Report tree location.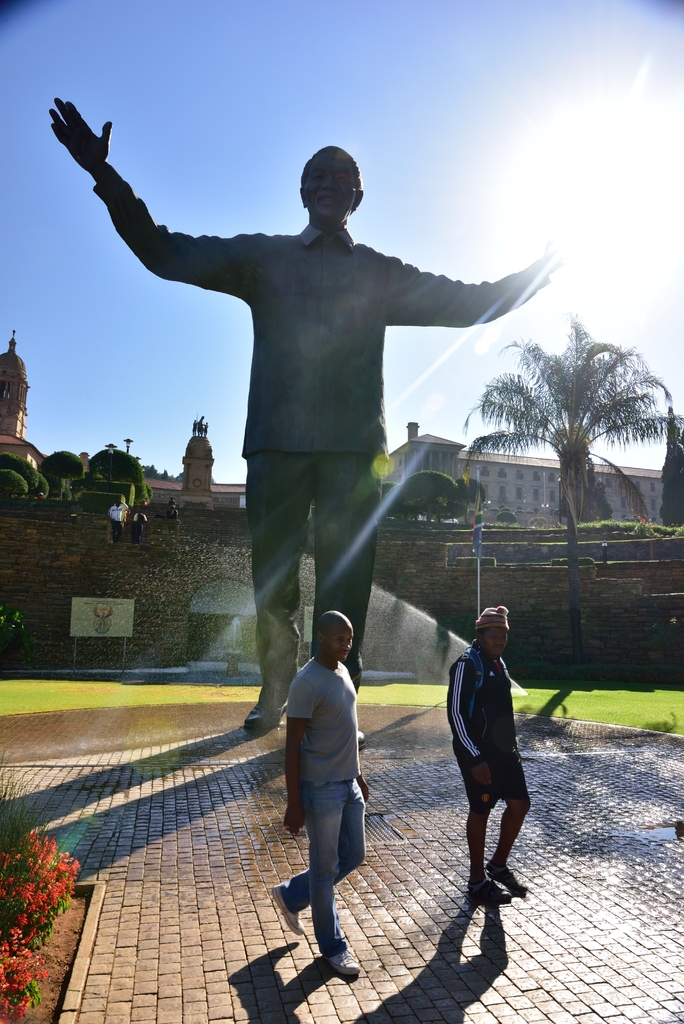
Report: x1=553 y1=444 x2=639 y2=520.
